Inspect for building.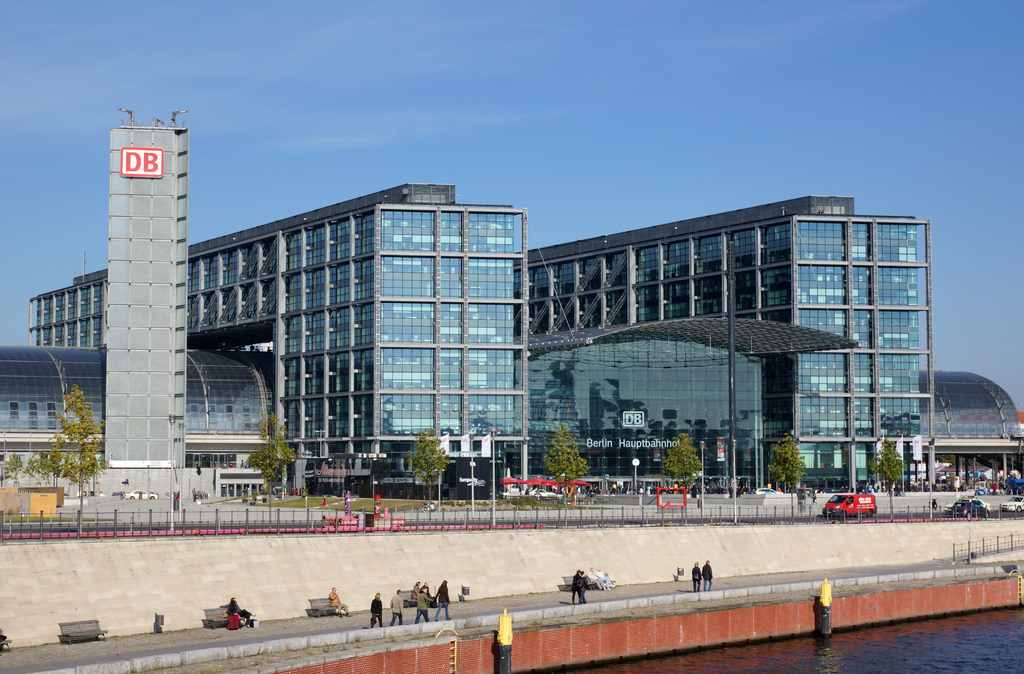
Inspection: box=[527, 197, 939, 485].
